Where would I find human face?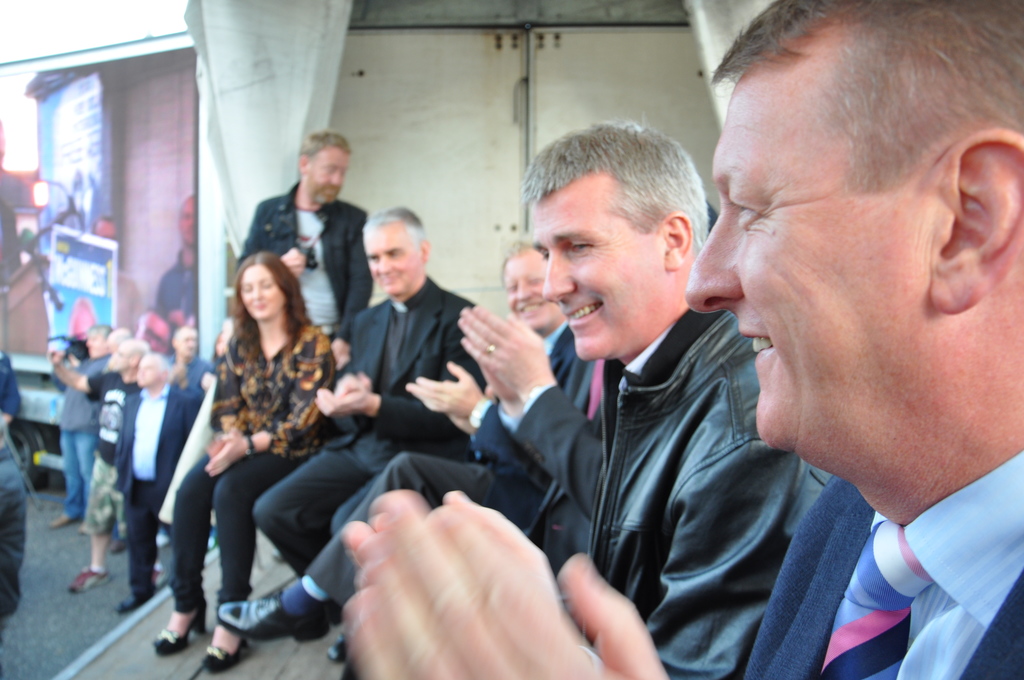
At detection(237, 267, 283, 321).
